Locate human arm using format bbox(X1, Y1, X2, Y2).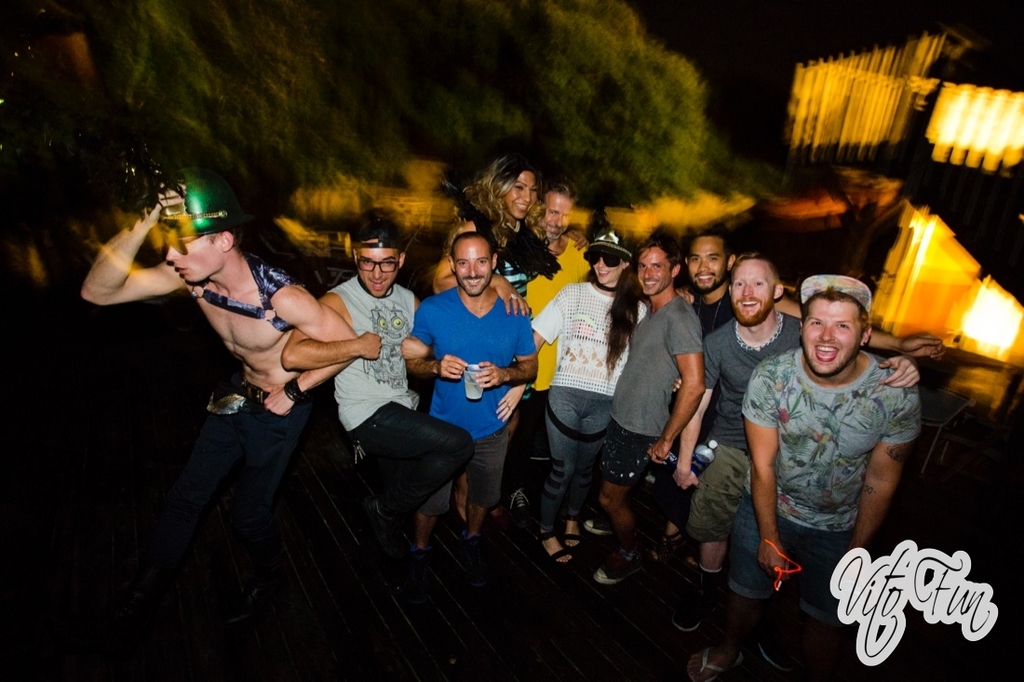
bbox(771, 301, 945, 361).
